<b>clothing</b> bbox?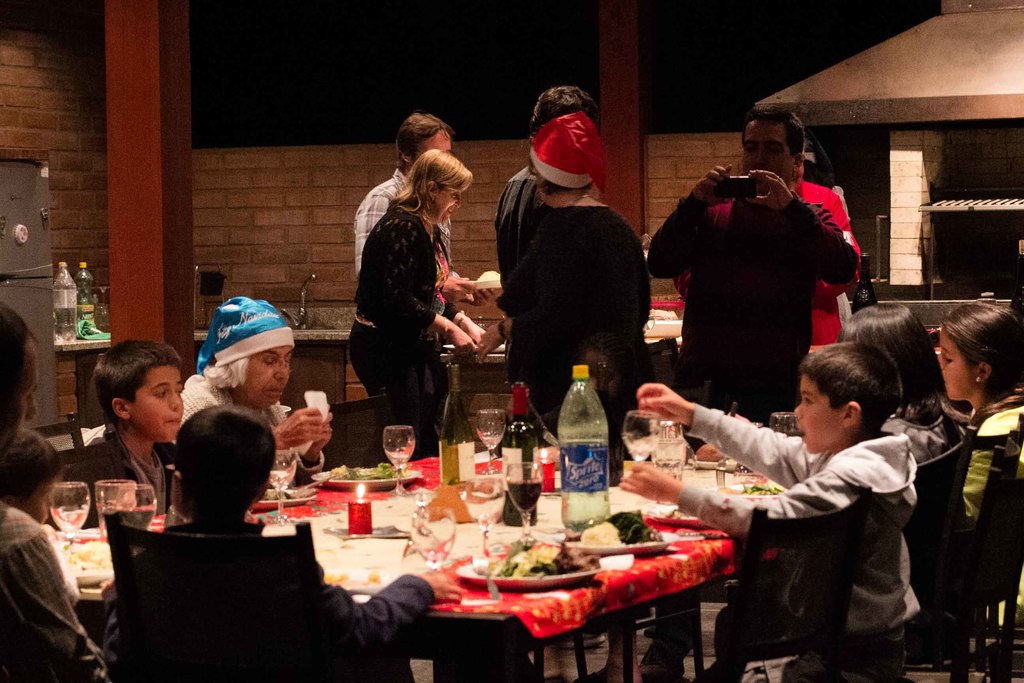
(left=356, top=168, right=414, bottom=277)
